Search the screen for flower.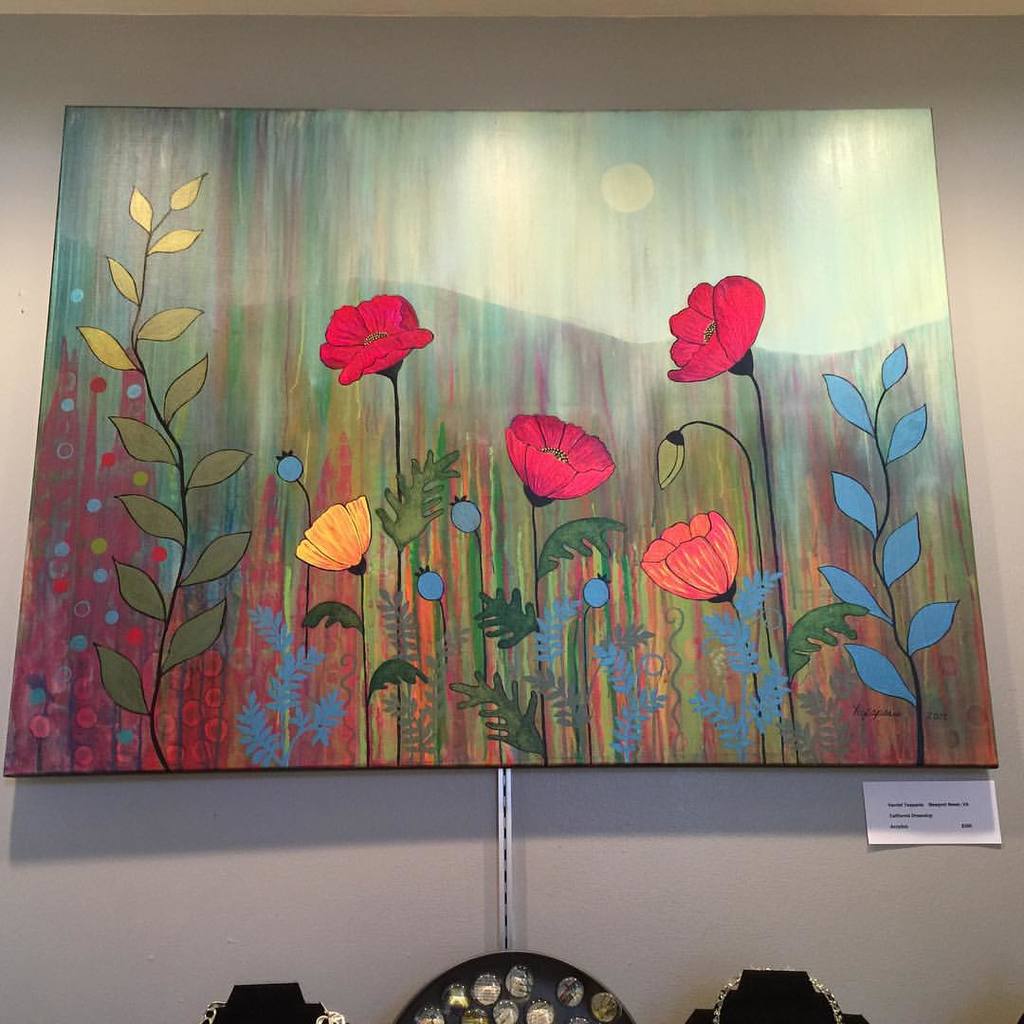
Found at {"left": 506, "top": 414, "right": 613, "bottom": 504}.
